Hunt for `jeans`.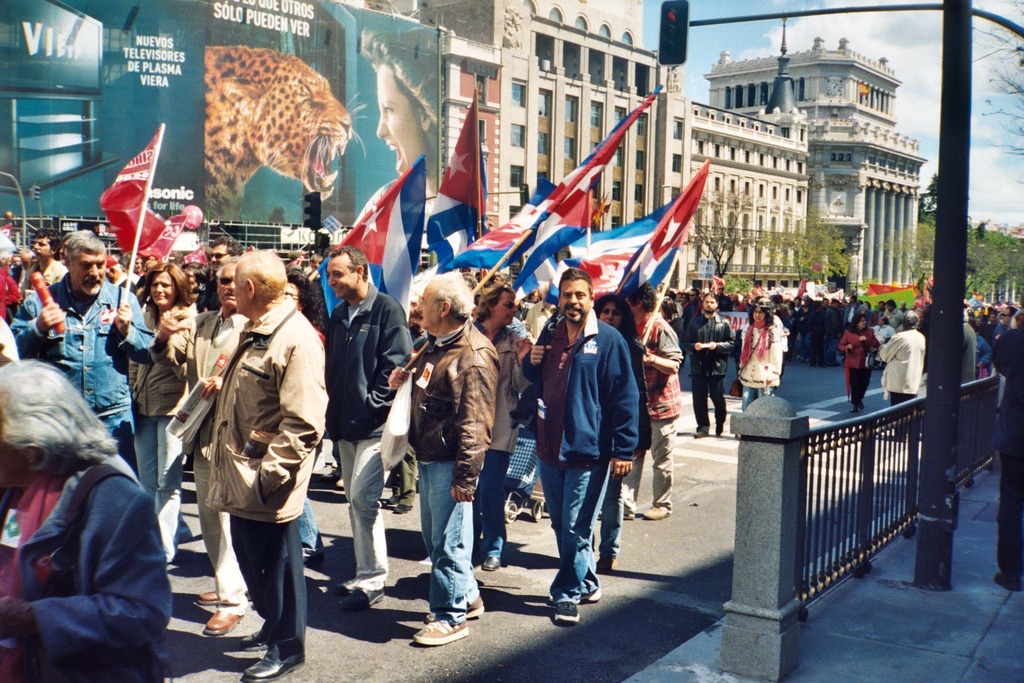
Hunted down at 299:498:331:562.
